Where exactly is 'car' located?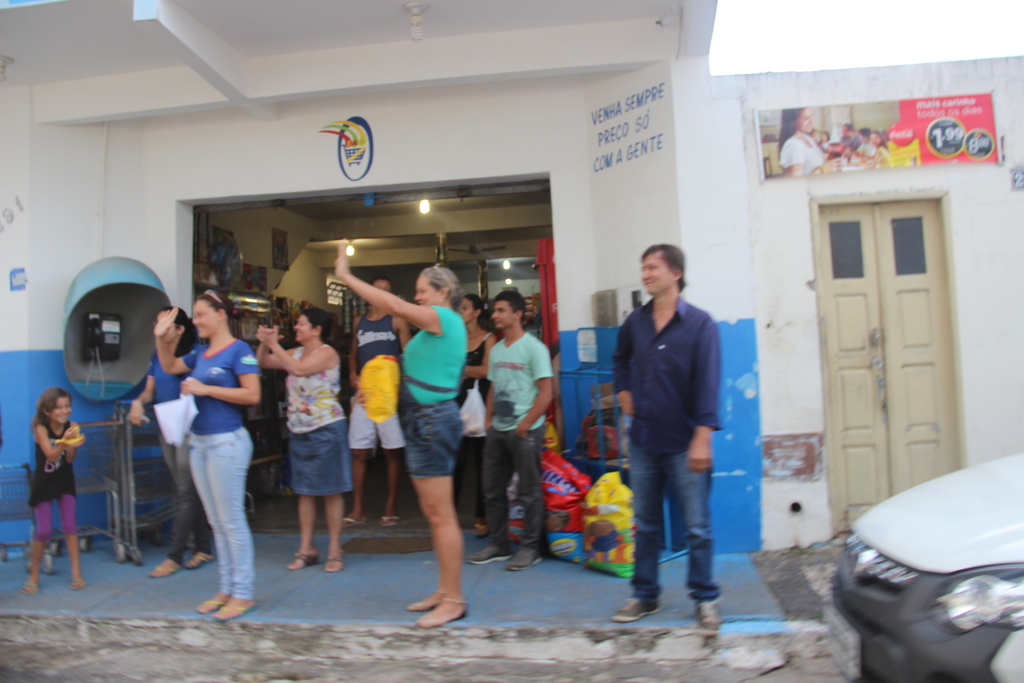
Its bounding box is (821,451,1023,682).
